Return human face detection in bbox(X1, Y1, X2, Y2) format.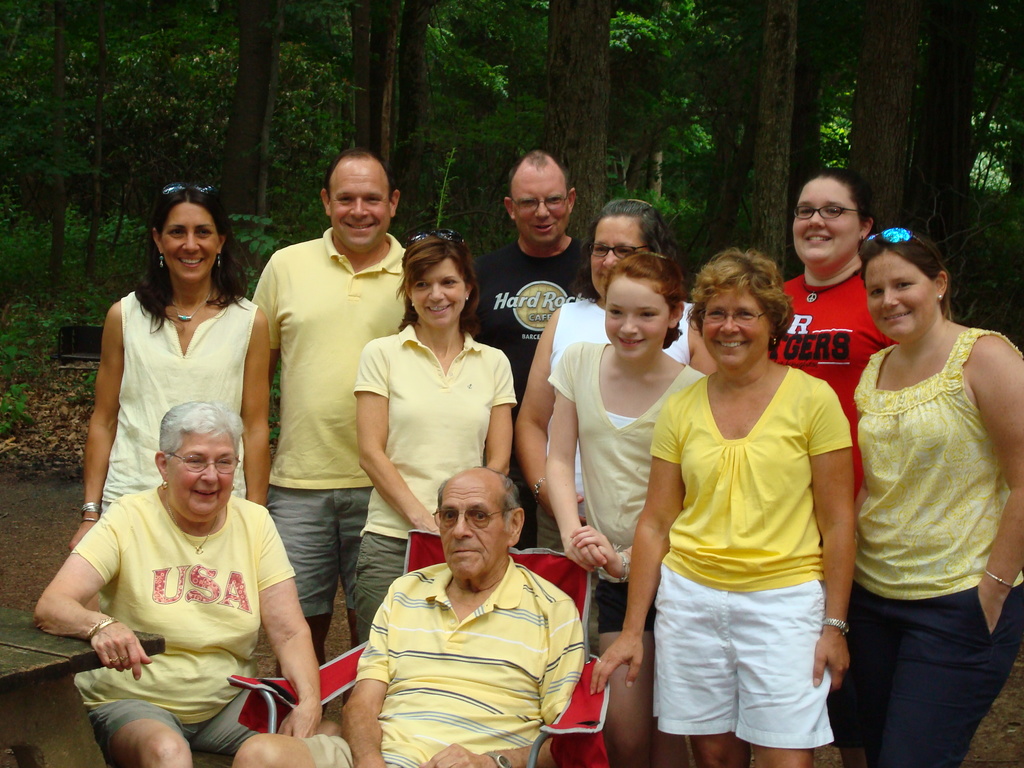
bbox(439, 494, 504, 573).
